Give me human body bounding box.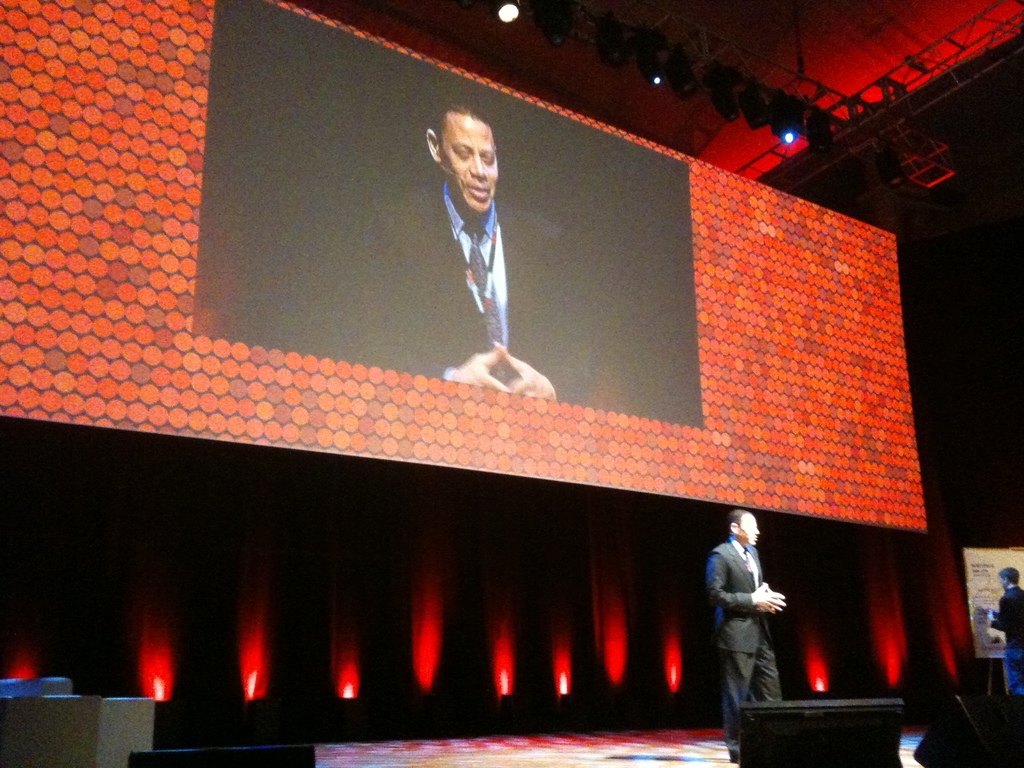
region(372, 97, 576, 397).
